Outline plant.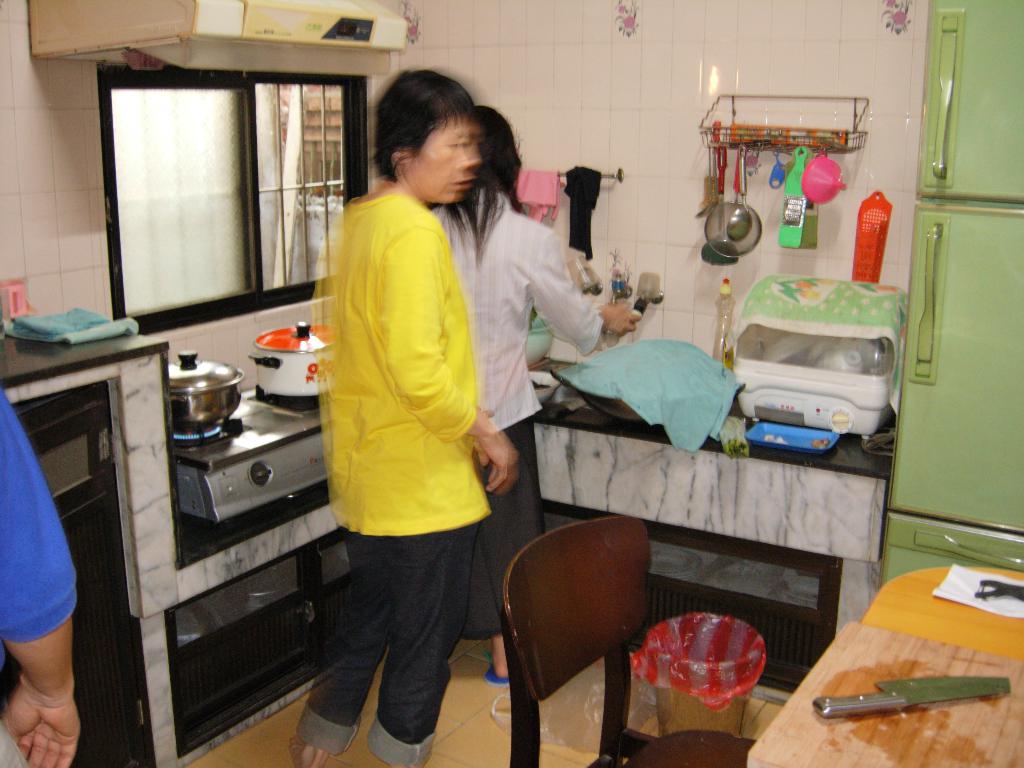
Outline: 876, 1, 911, 36.
